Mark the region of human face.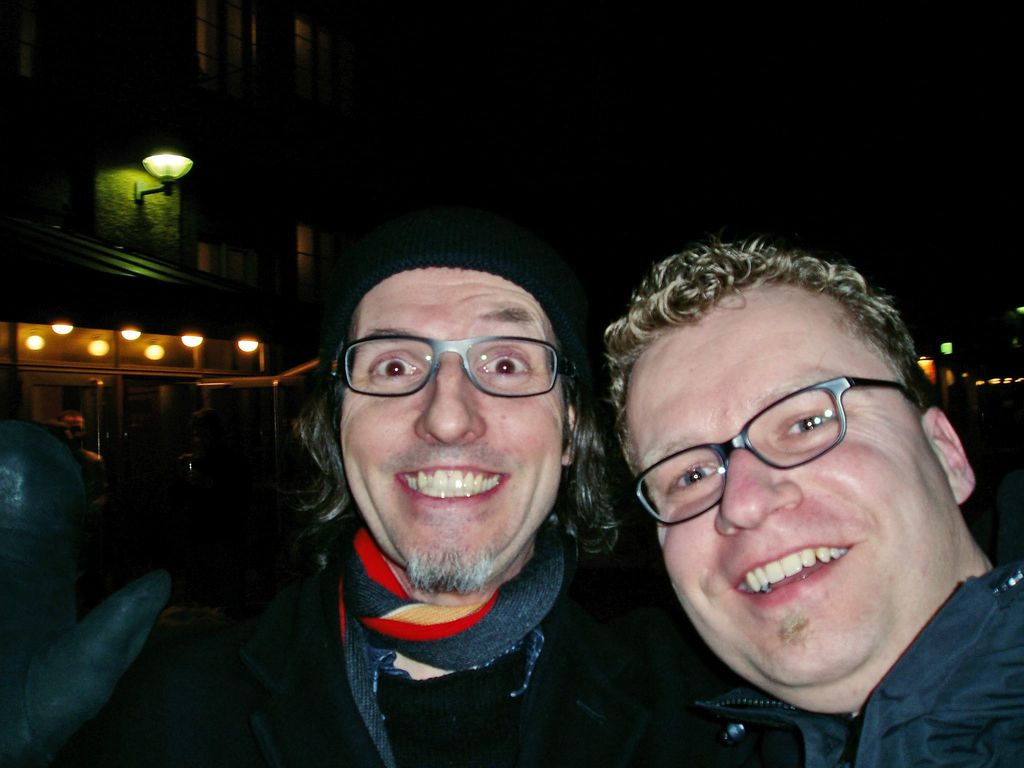
Region: 620 320 982 706.
